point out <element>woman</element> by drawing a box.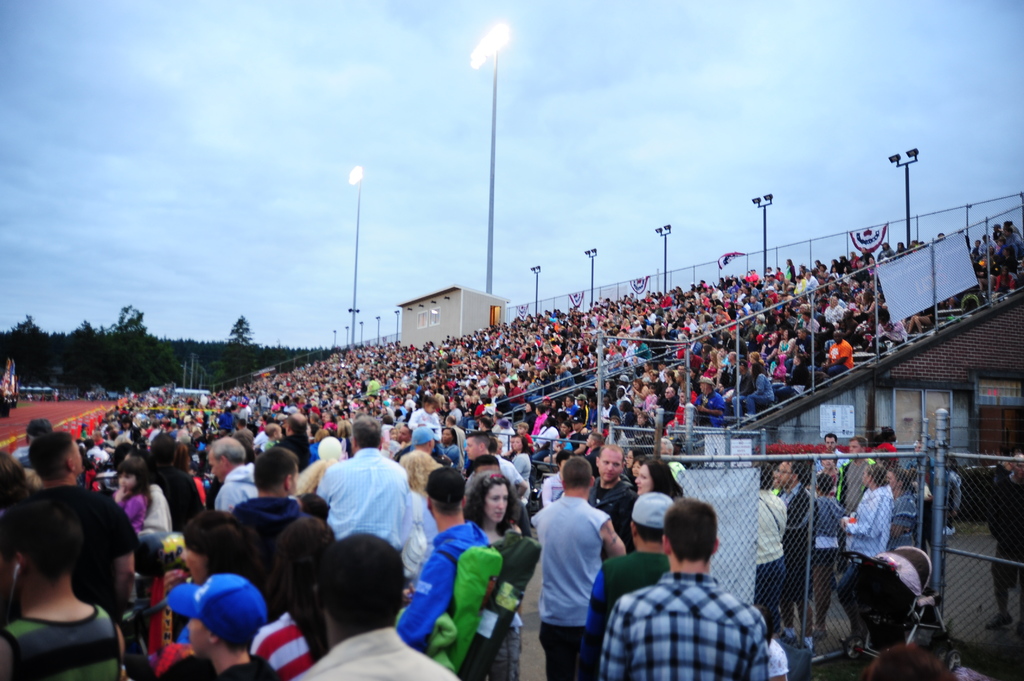
region(397, 448, 444, 595).
